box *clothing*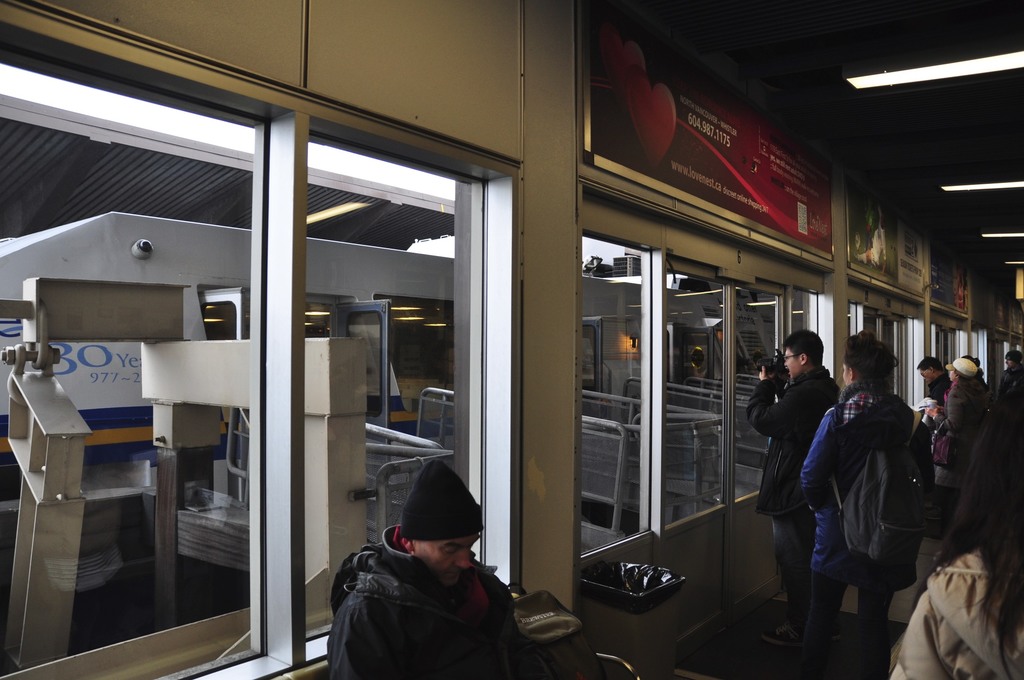
(906, 372, 997, 539)
